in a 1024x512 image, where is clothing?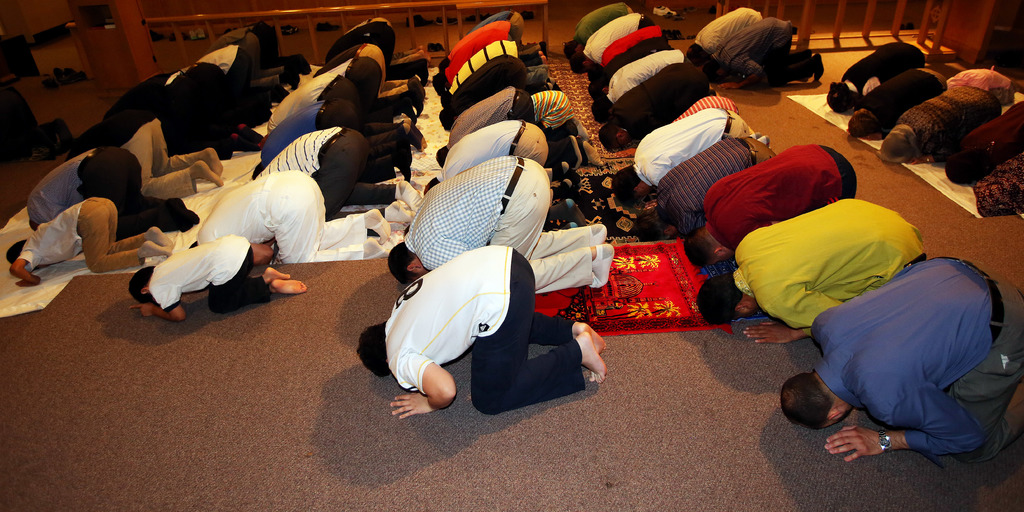
detection(445, 88, 576, 141).
